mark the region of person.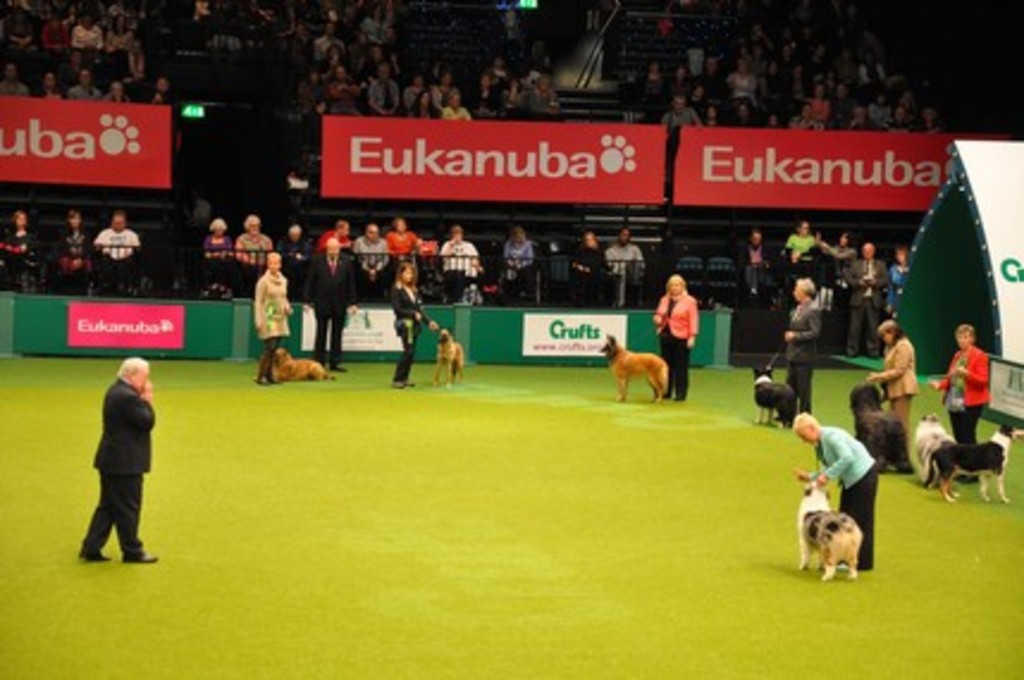
Region: box=[203, 222, 222, 255].
